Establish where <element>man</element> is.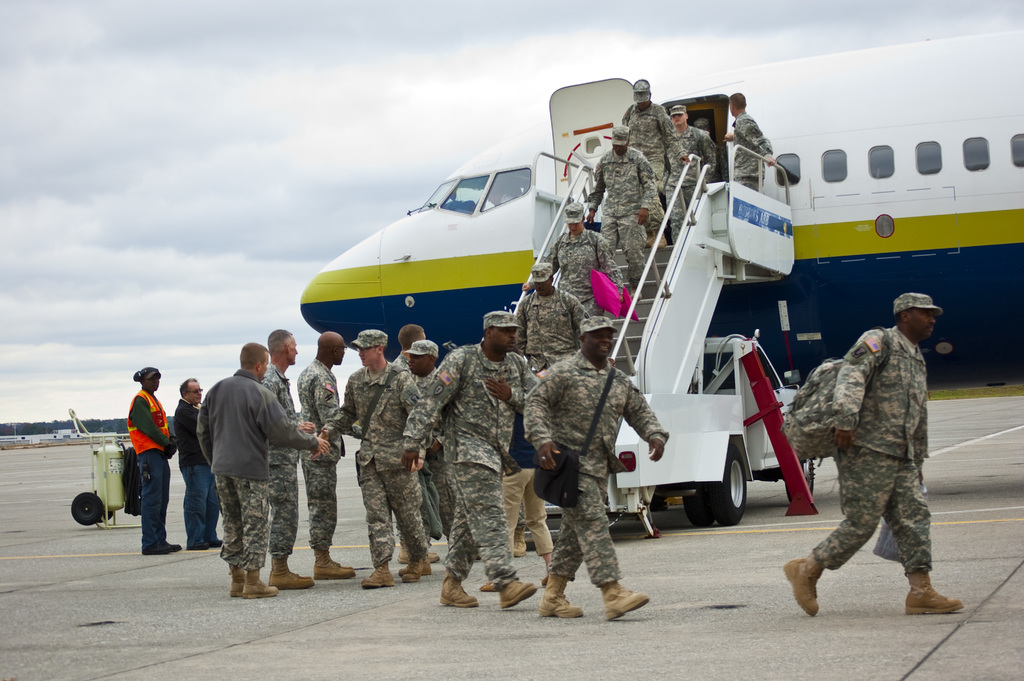
Established at (left=588, top=125, right=655, bottom=297).
